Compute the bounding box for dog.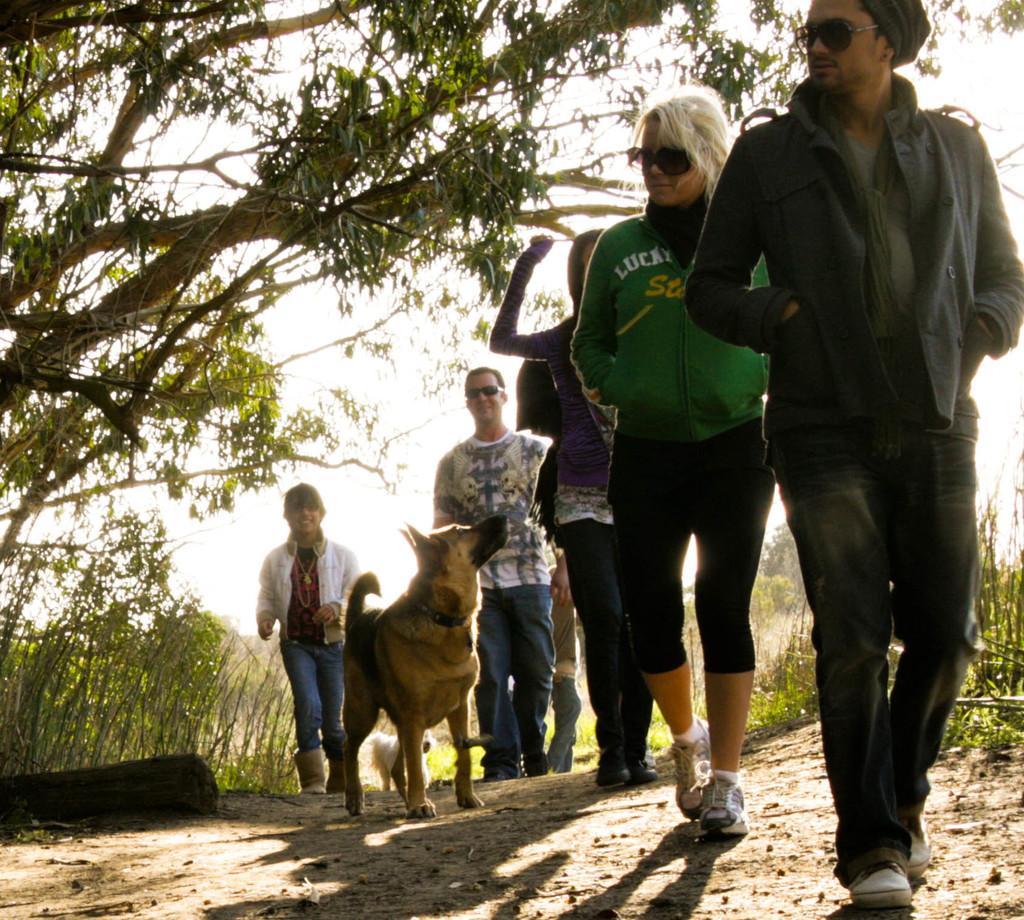
BBox(361, 729, 433, 796).
